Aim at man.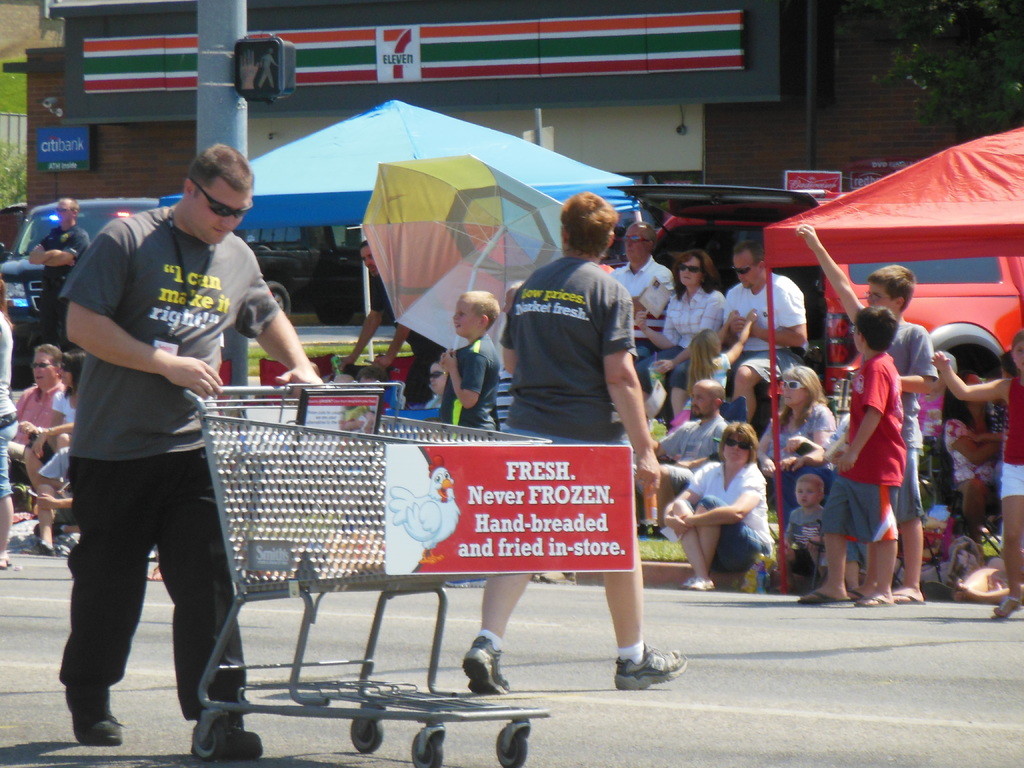
Aimed at x1=456, y1=189, x2=689, y2=701.
